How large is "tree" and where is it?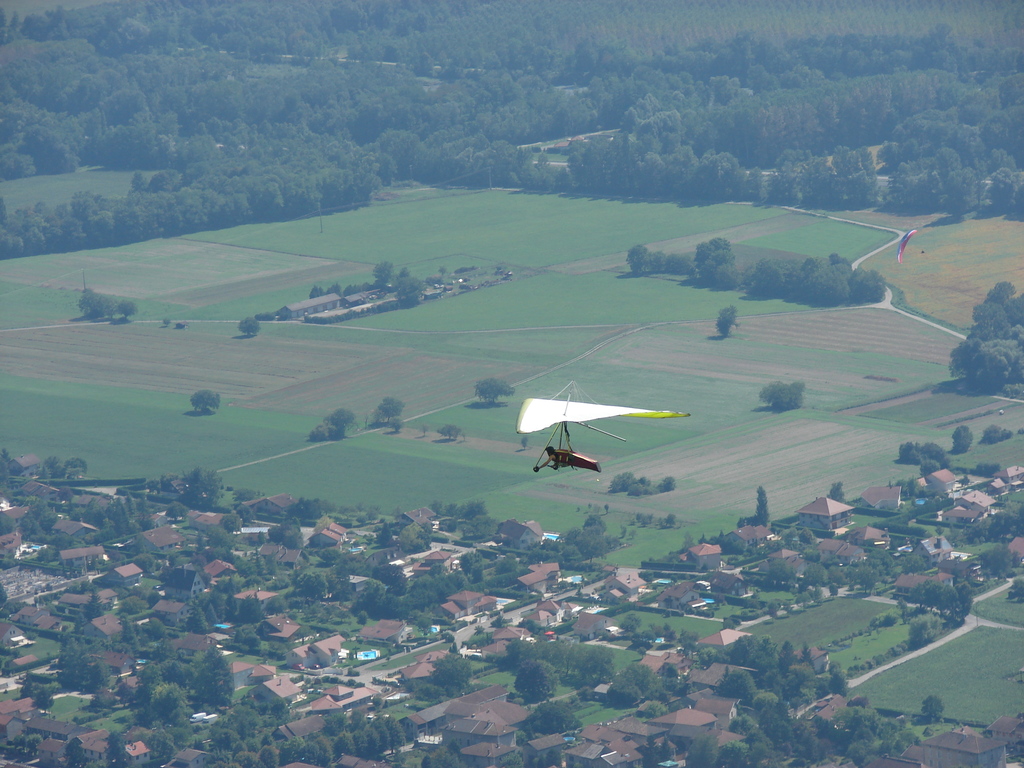
Bounding box: detection(310, 286, 332, 301).
